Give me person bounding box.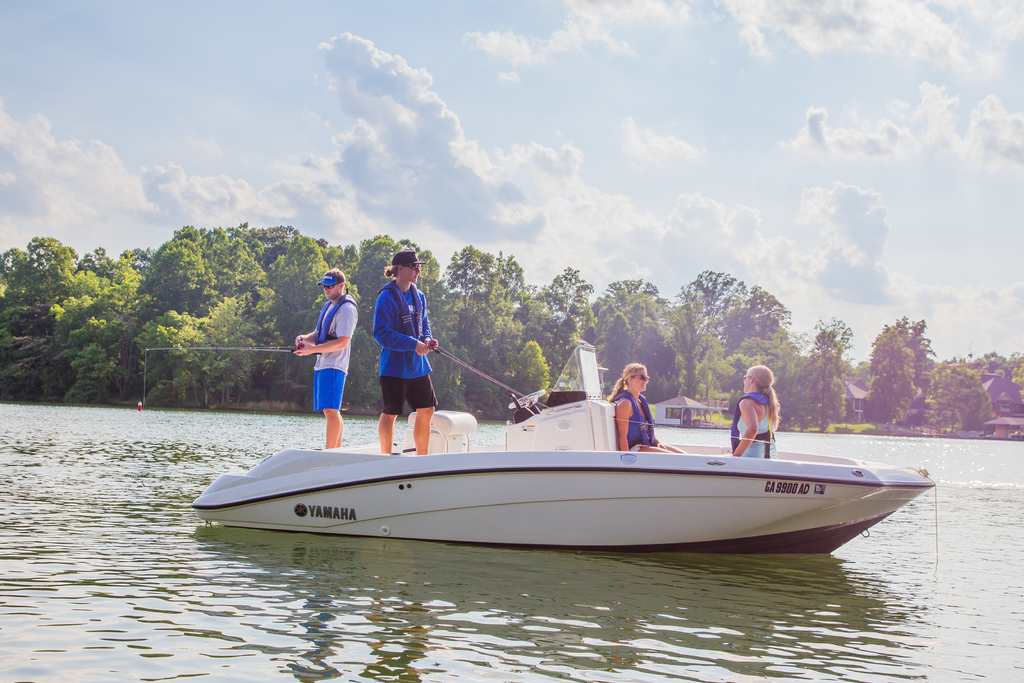
<box>298,266,353,454</box>.
